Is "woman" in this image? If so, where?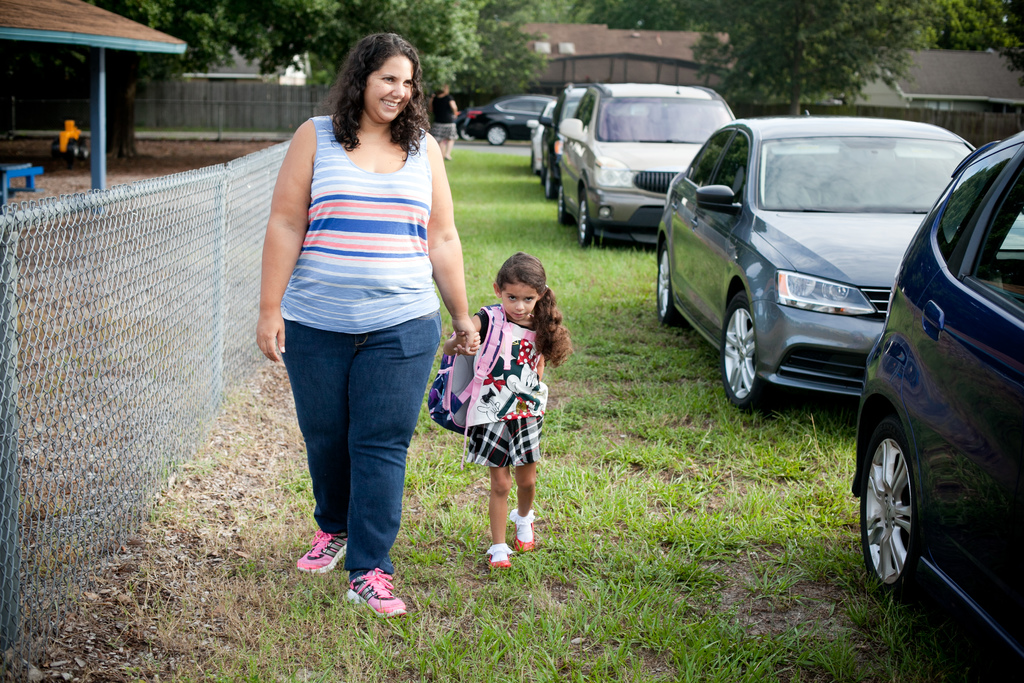
Yes, at (252, 49, 480, 619).
